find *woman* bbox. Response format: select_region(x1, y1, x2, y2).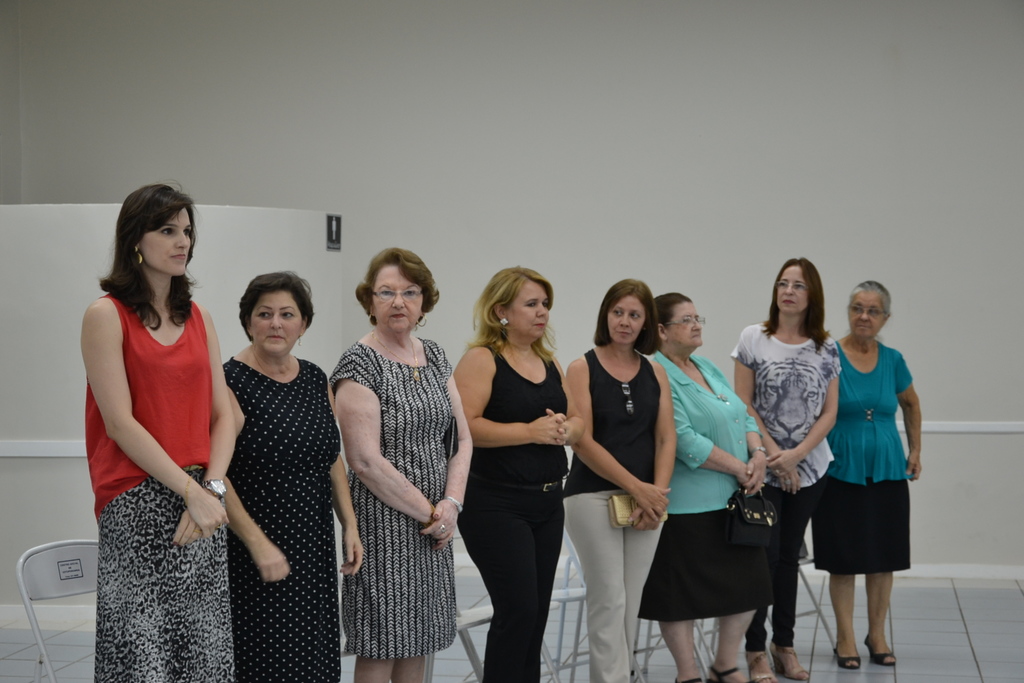
select_region(335, 245, 471, 682).
